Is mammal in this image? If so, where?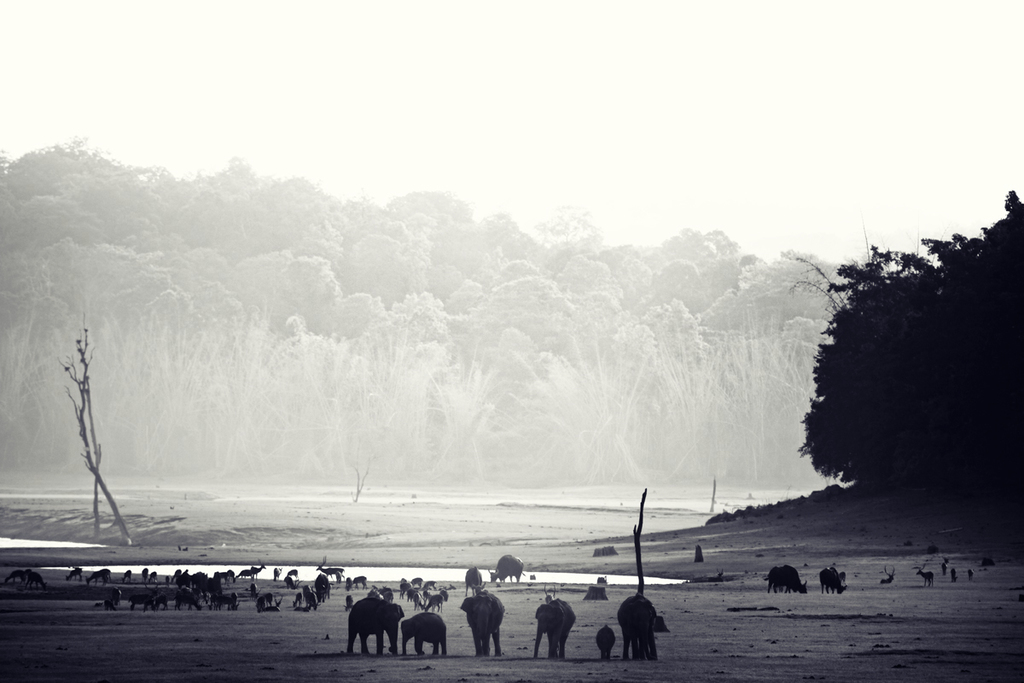
Yes, at <box>878,564,893,587</box>.
